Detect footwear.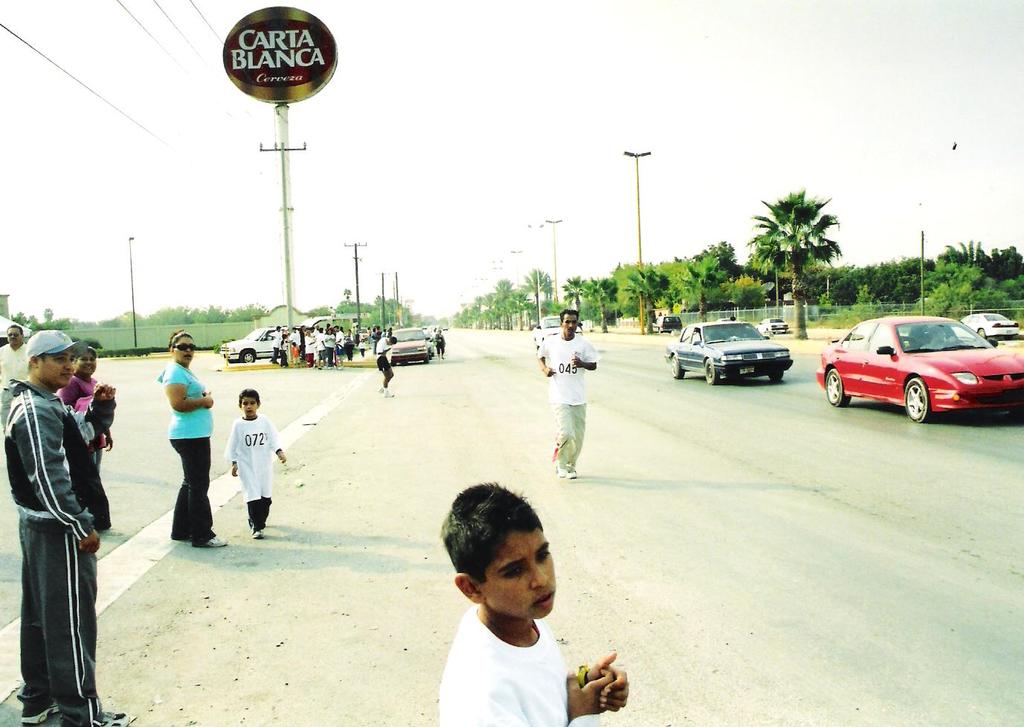
Detected at crop(207, 531, 230, 547).
